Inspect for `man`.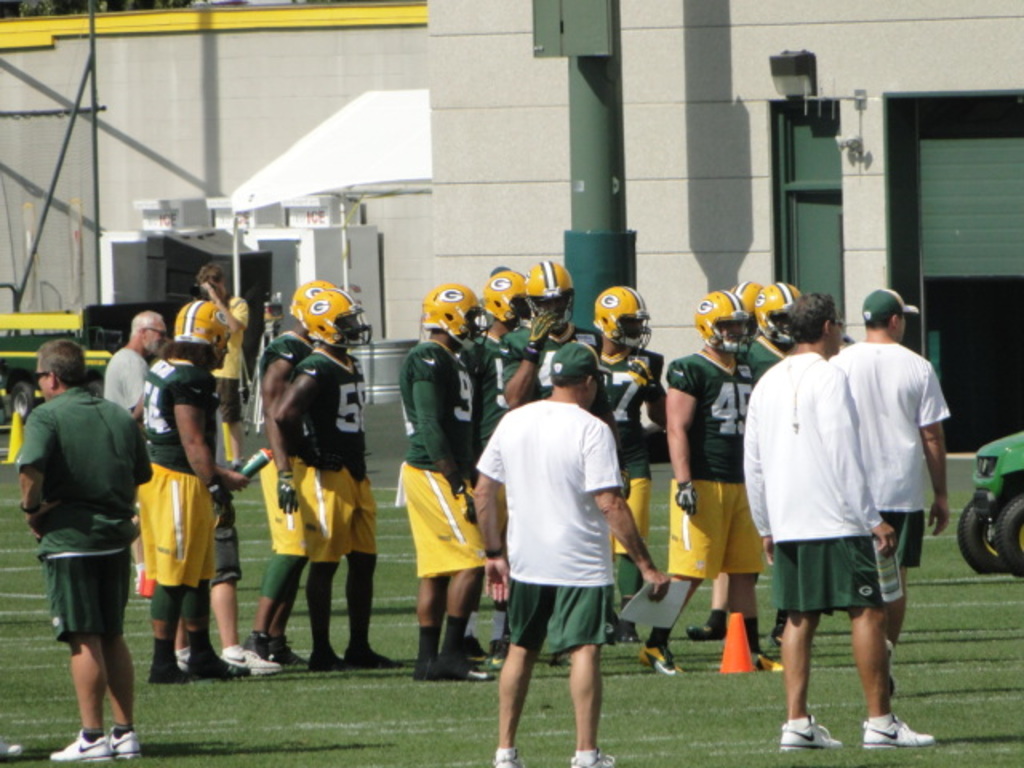
Inspection: 253 275 347 653.
